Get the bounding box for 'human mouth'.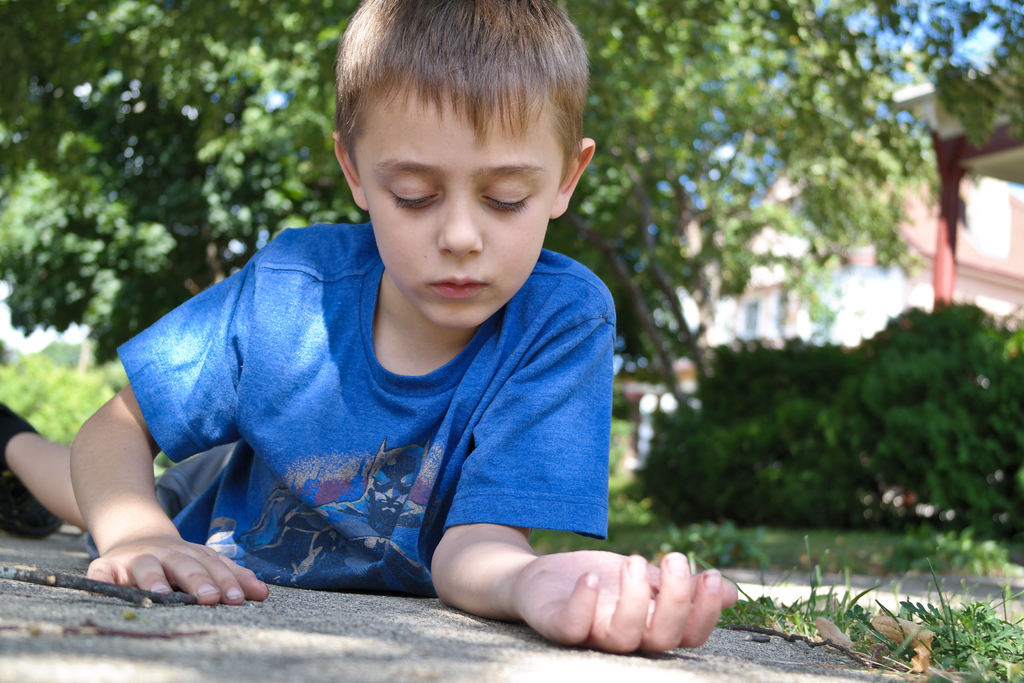
(left=425, top=269, right=492, bottom=302).
